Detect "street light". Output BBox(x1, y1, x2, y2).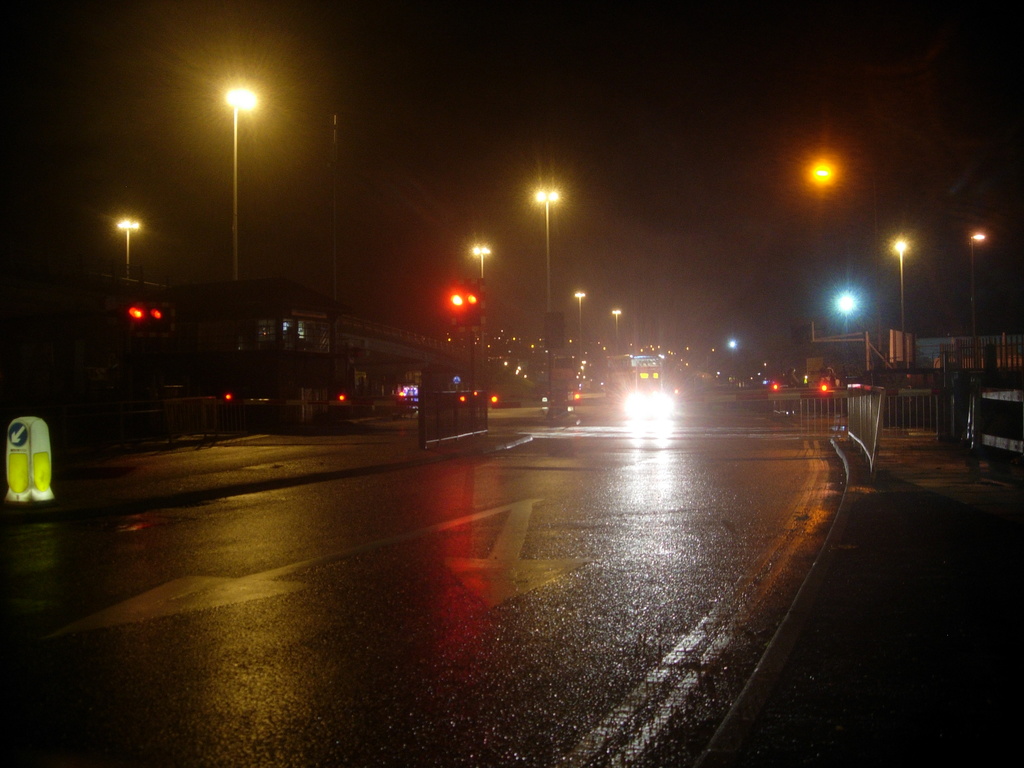
BBox(803, 161, 840, 309).
